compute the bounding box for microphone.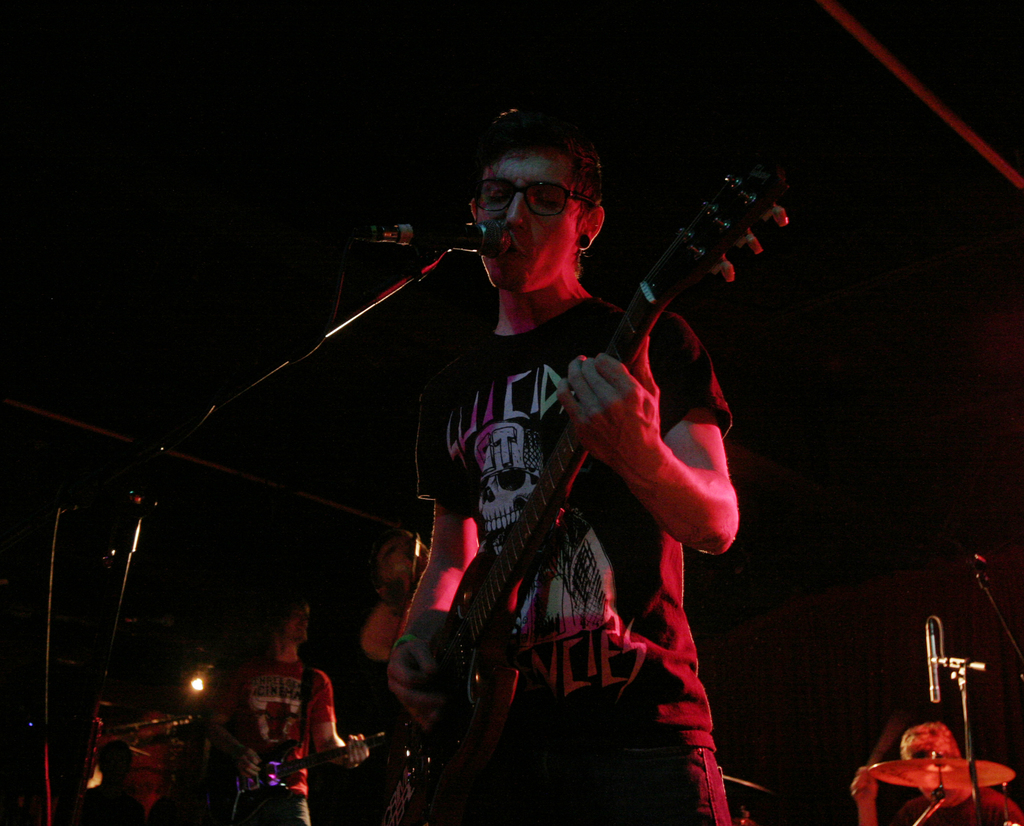
[355, 215, 516, 259].
